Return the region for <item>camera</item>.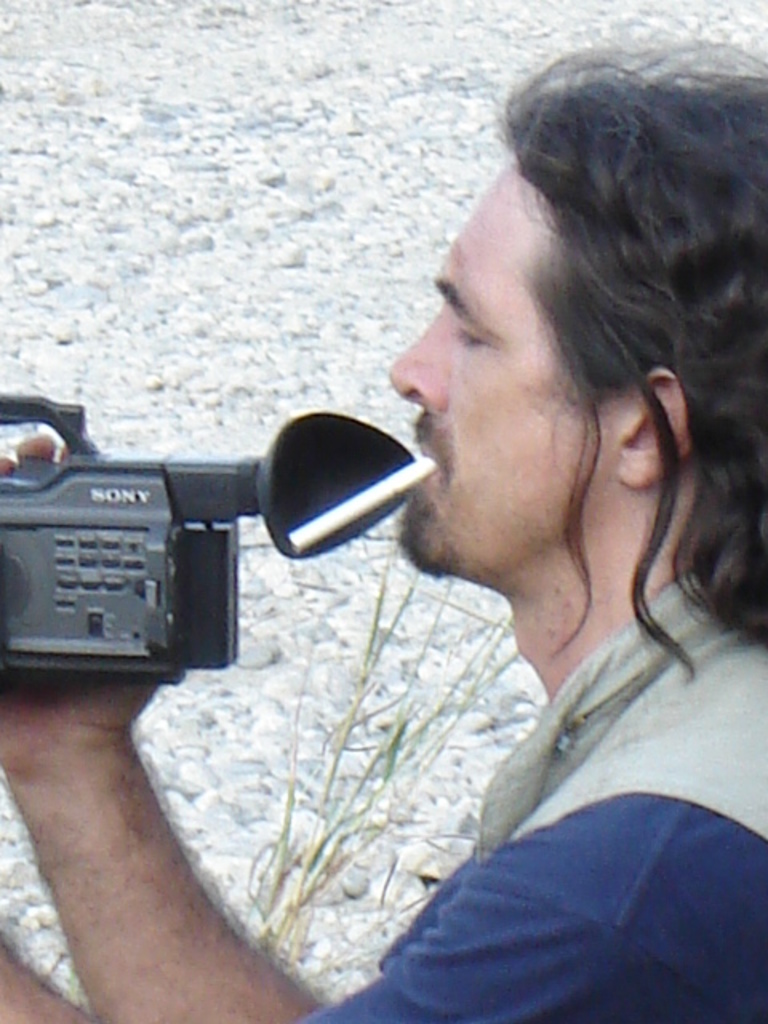
[x1=0, y1=384, x2=381, y2=725].
